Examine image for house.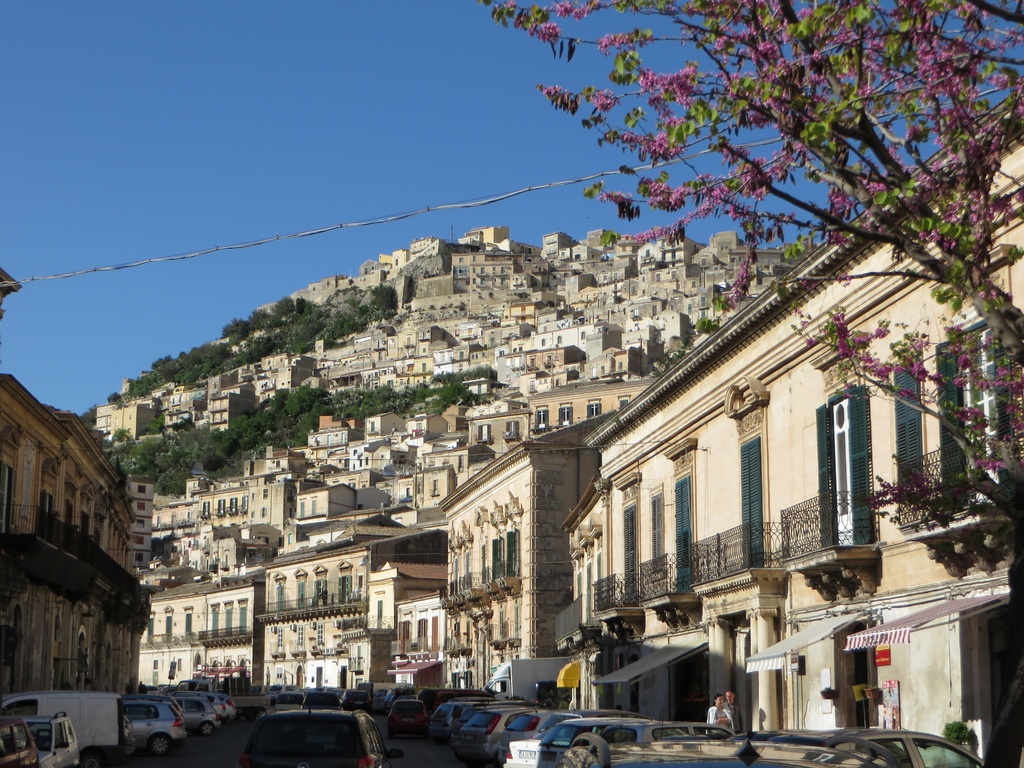
Examination result: pyautogui.locateOnScreen(392, 588, 462, 687).
